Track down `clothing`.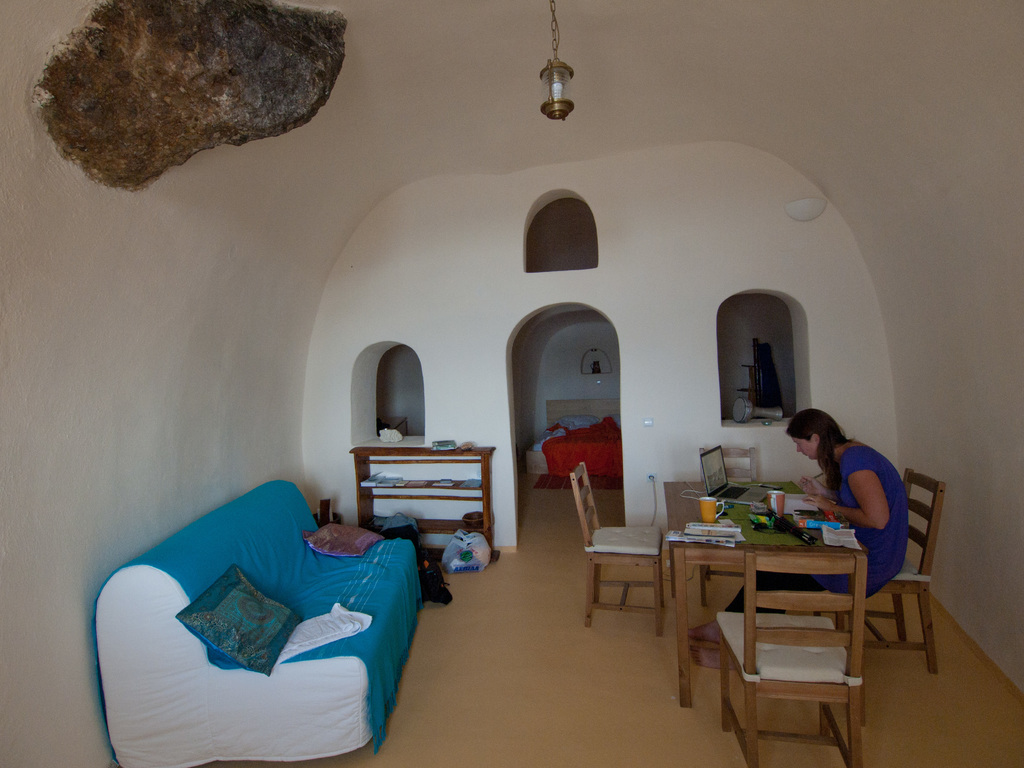
Tracked to box=[704, 438, 909, 616].
